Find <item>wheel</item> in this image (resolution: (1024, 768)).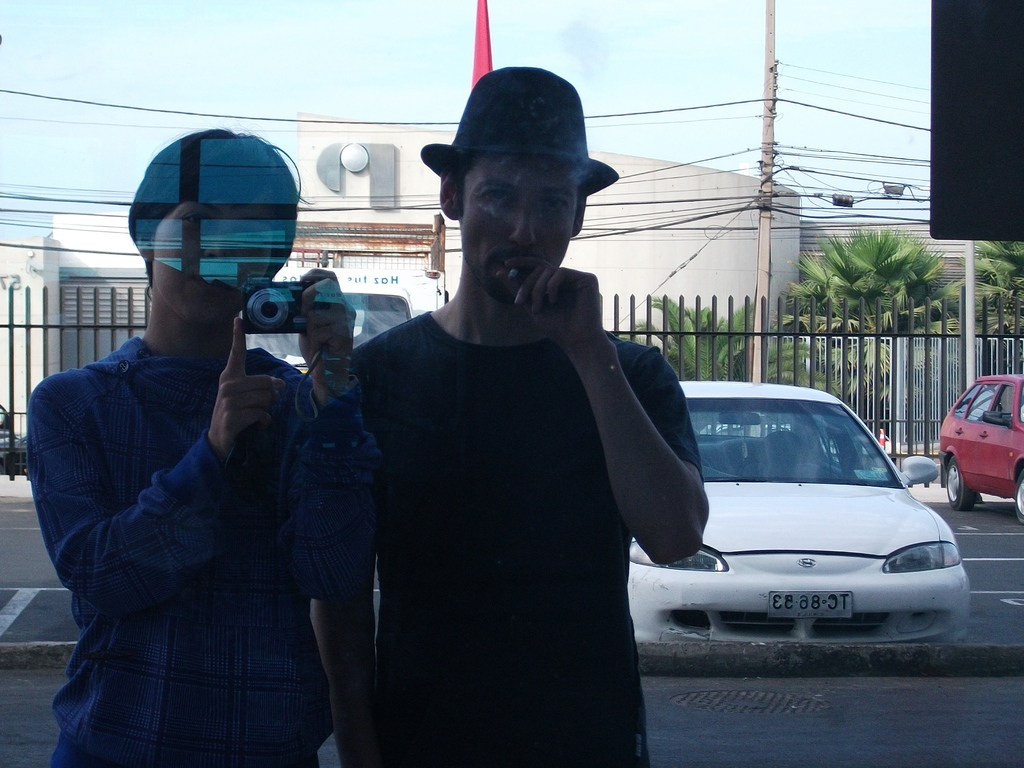
pyautogui.locateOnScreen(941, 455, 977, 512).
